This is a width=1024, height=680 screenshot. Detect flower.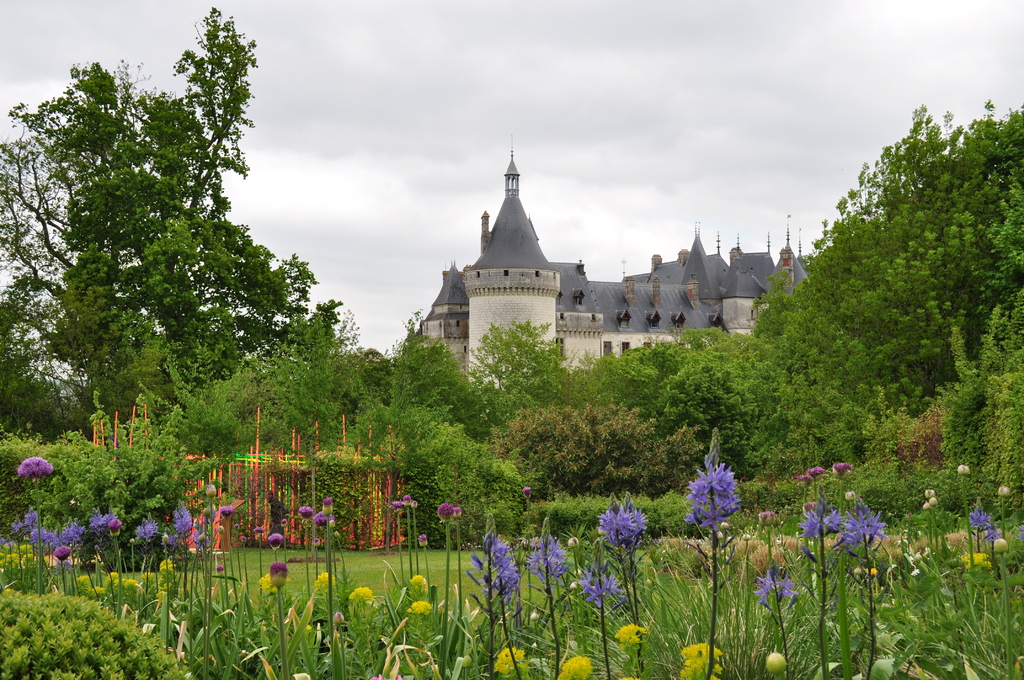
{"x1": 63, "y1": 526, "x2": 79, "y2": 547}.
